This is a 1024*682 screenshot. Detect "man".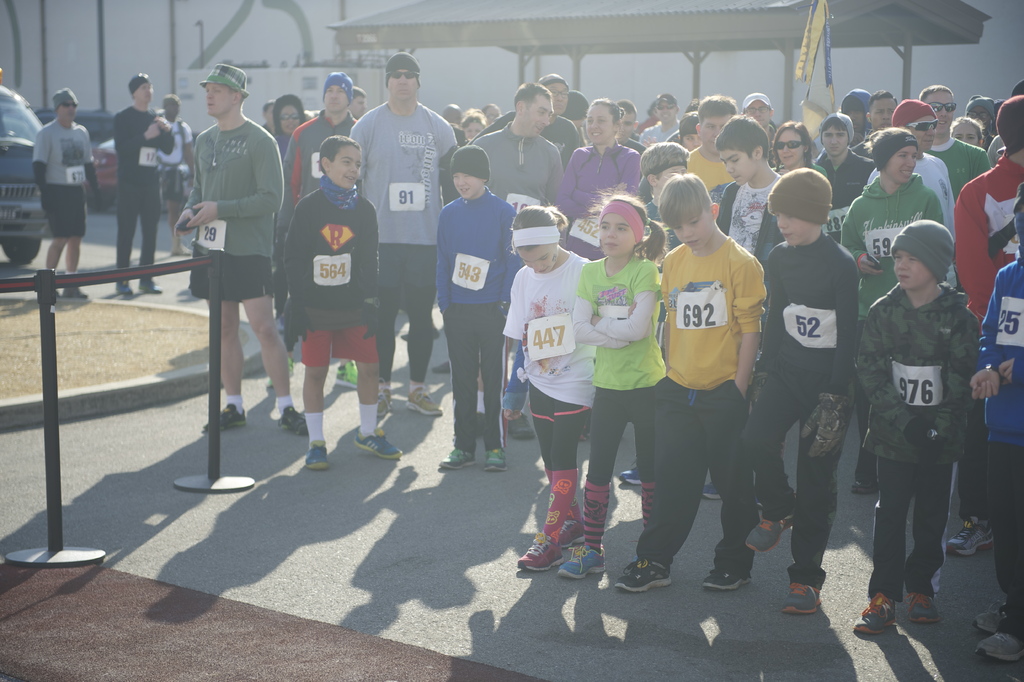
l=157, t=91, r=196, b=257.
